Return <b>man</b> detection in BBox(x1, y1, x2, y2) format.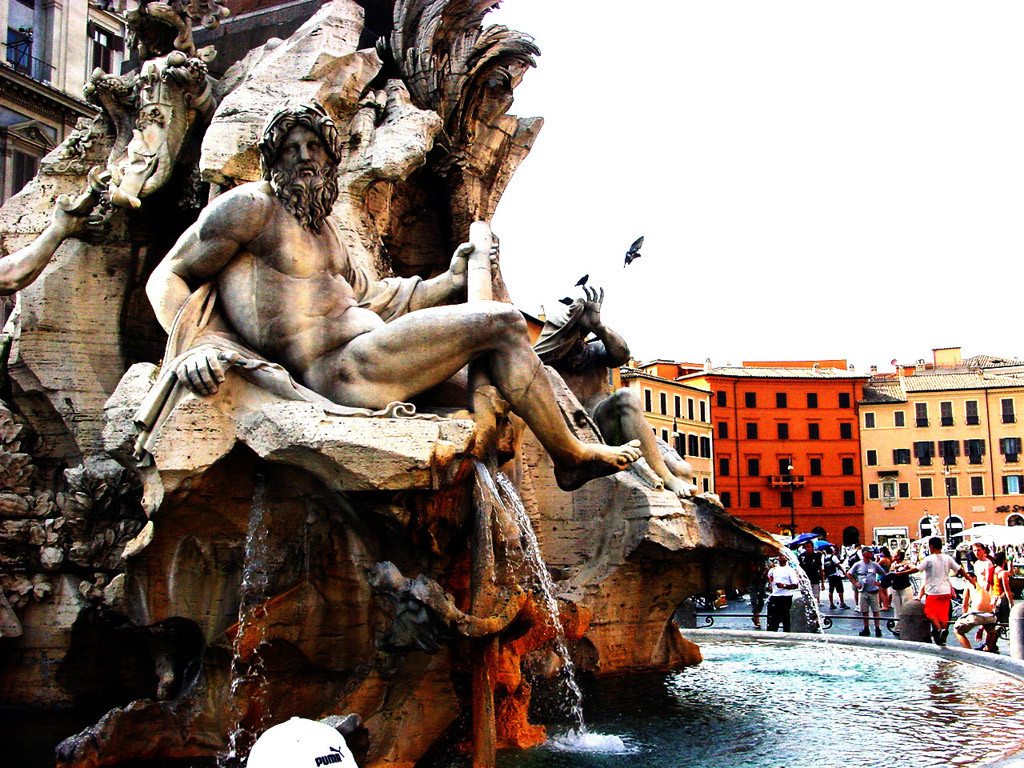
BBox(951, 577, 1002, 656).
